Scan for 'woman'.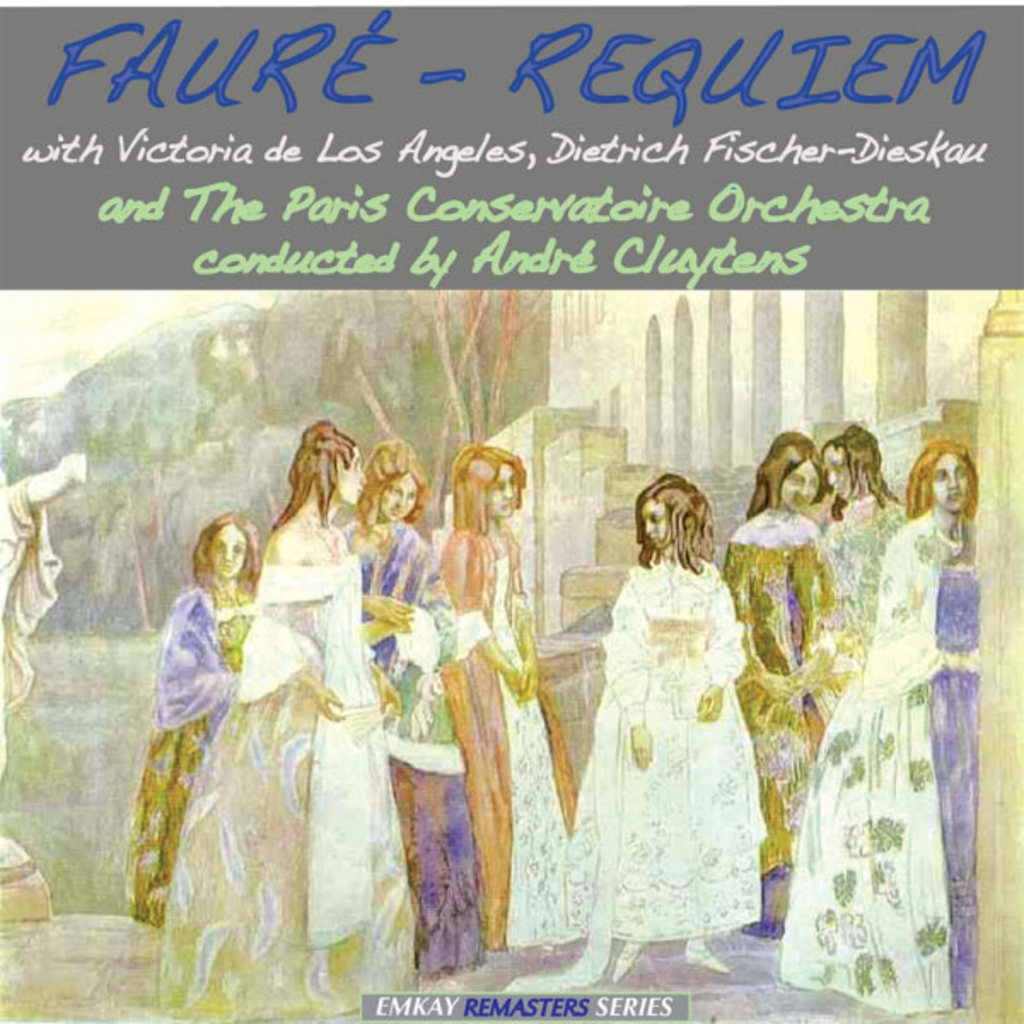
Scan result: <bbox>338, 440, 495, 985</bbox>.
